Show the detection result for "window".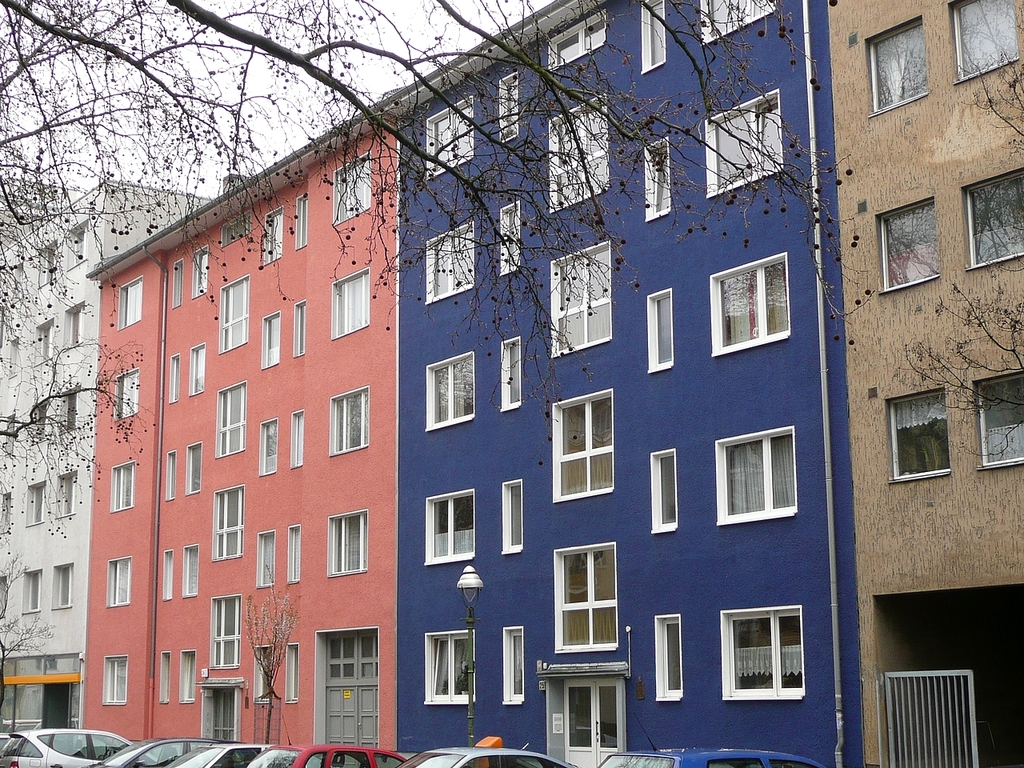
{"left": 649, "top": 454, "right": 683, "bottom": 525}.
